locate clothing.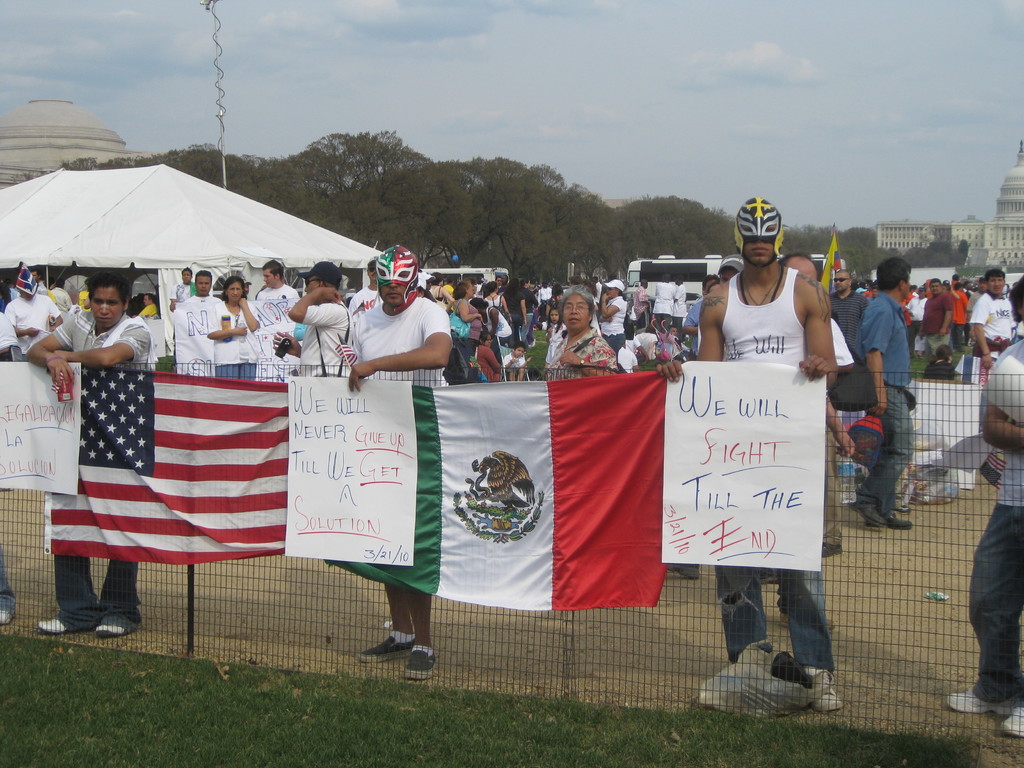
Bounding box: detection(257, 281, 310, 368).
